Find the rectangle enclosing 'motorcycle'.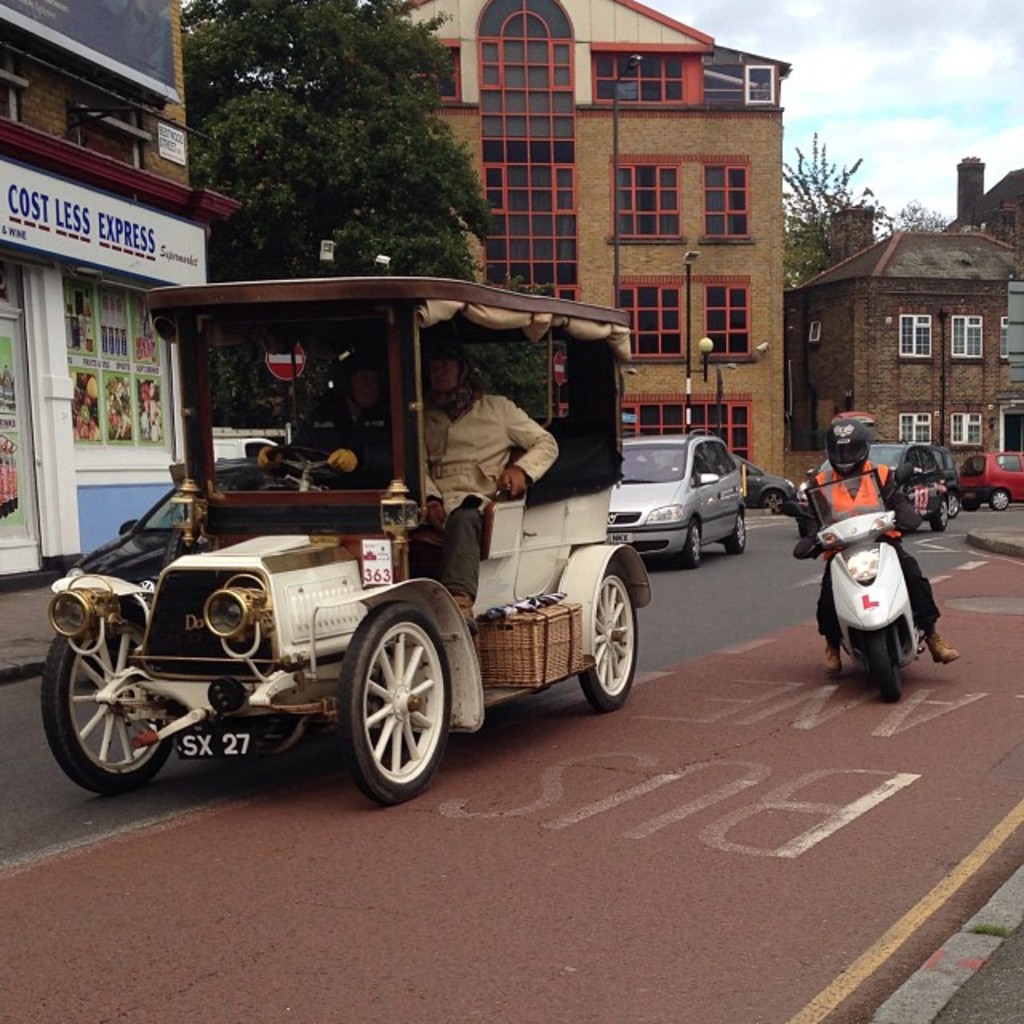
bbox(811, 491, 949, 656).
